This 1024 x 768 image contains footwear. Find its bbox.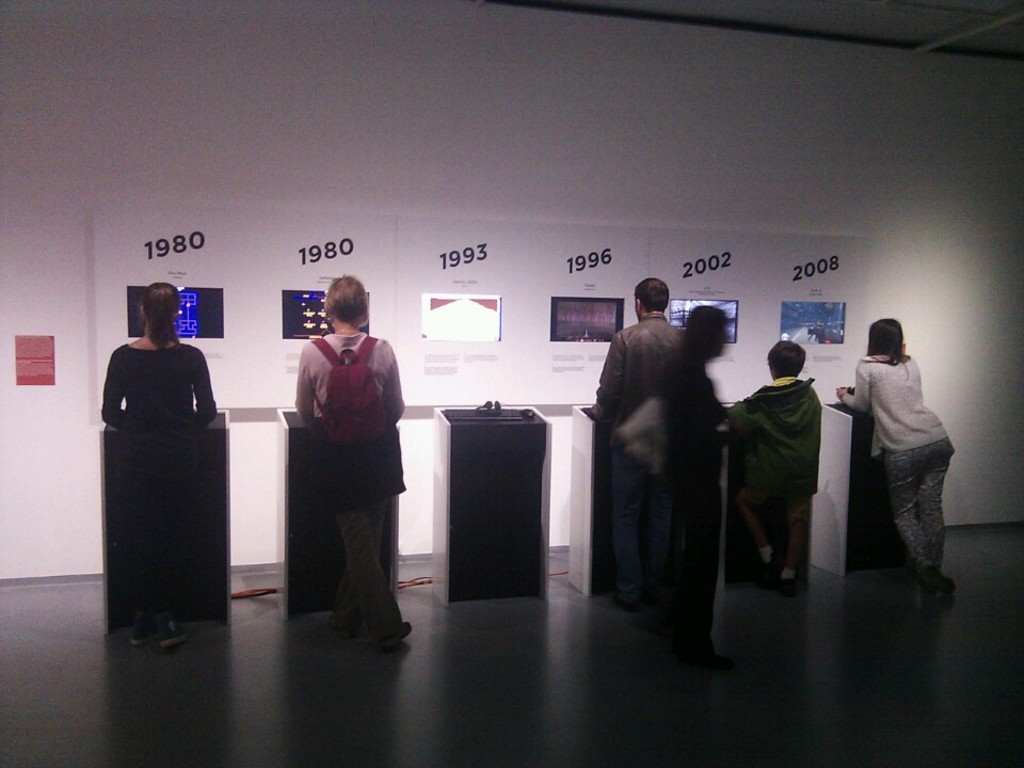
{"left": 669, "top": 590, "right": 695, "bottom": 639}.
